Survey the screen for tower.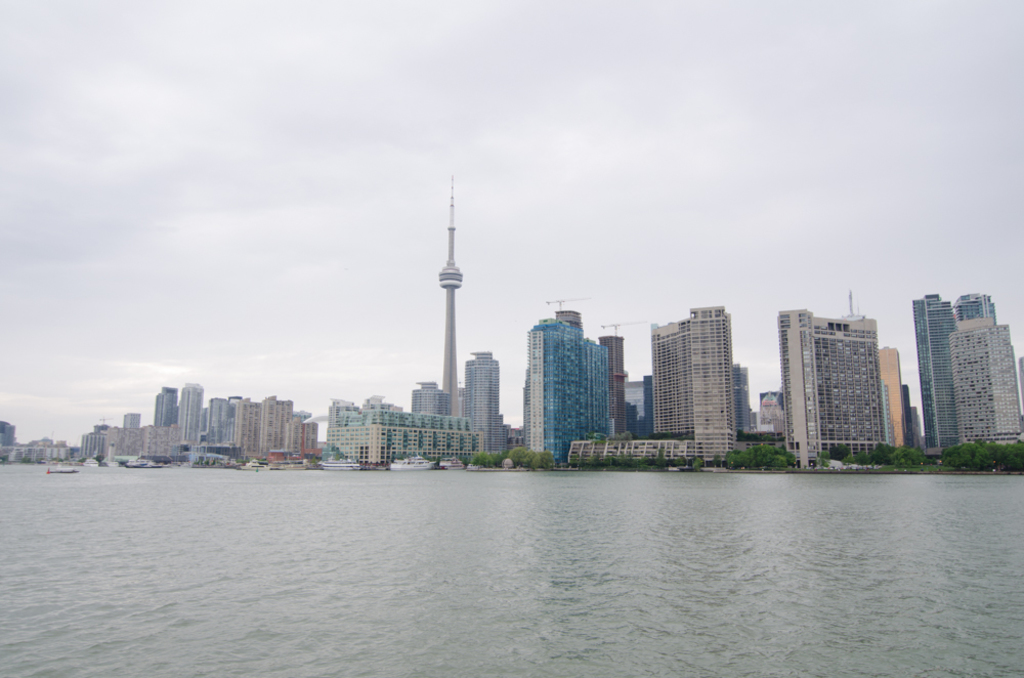
Survey found: l=172, t=380, r=207, b=446.
